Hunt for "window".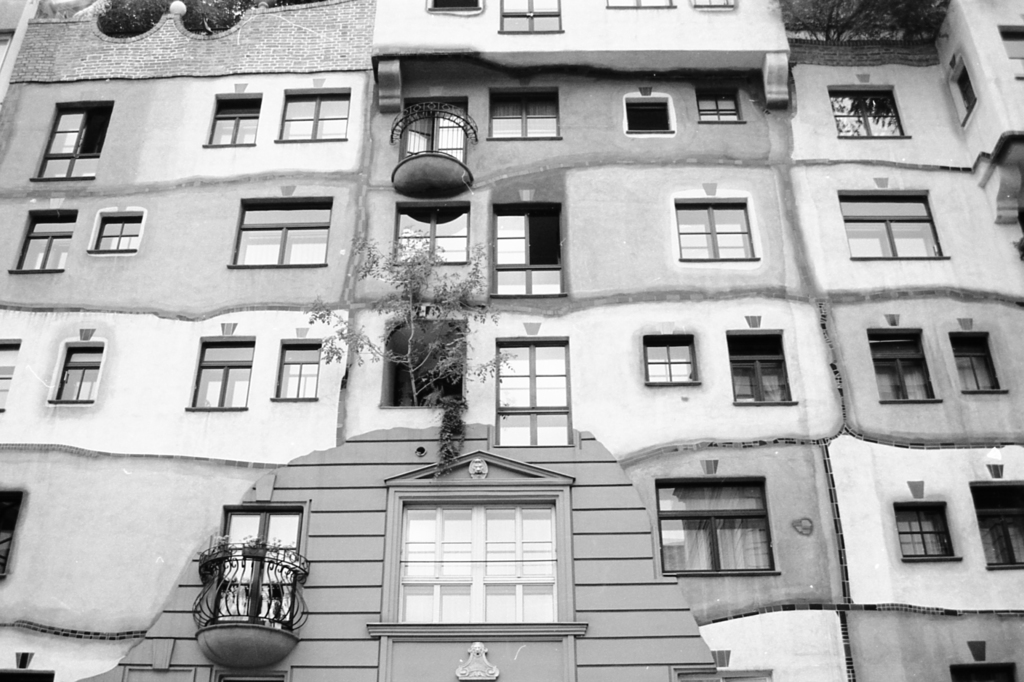
Hunted down at {"left": 696, "top": 84, "right": 747, "bottom": 125}.
